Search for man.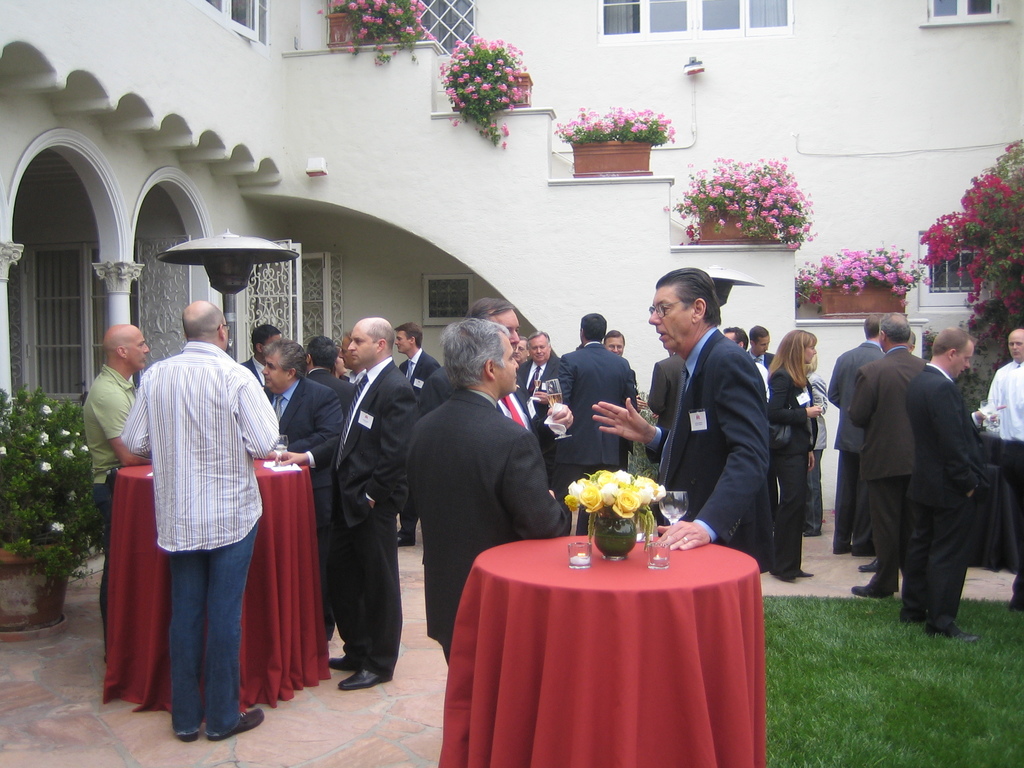
Found at crop(516, 328, 562, 488).
